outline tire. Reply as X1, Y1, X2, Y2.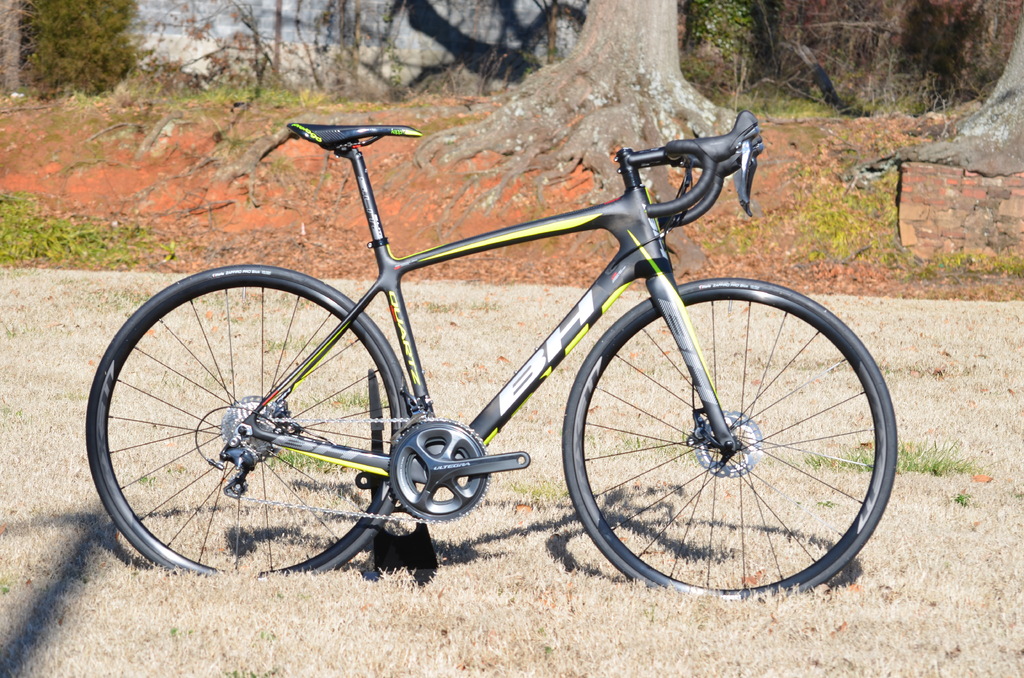
88, 264, 410, 579.
